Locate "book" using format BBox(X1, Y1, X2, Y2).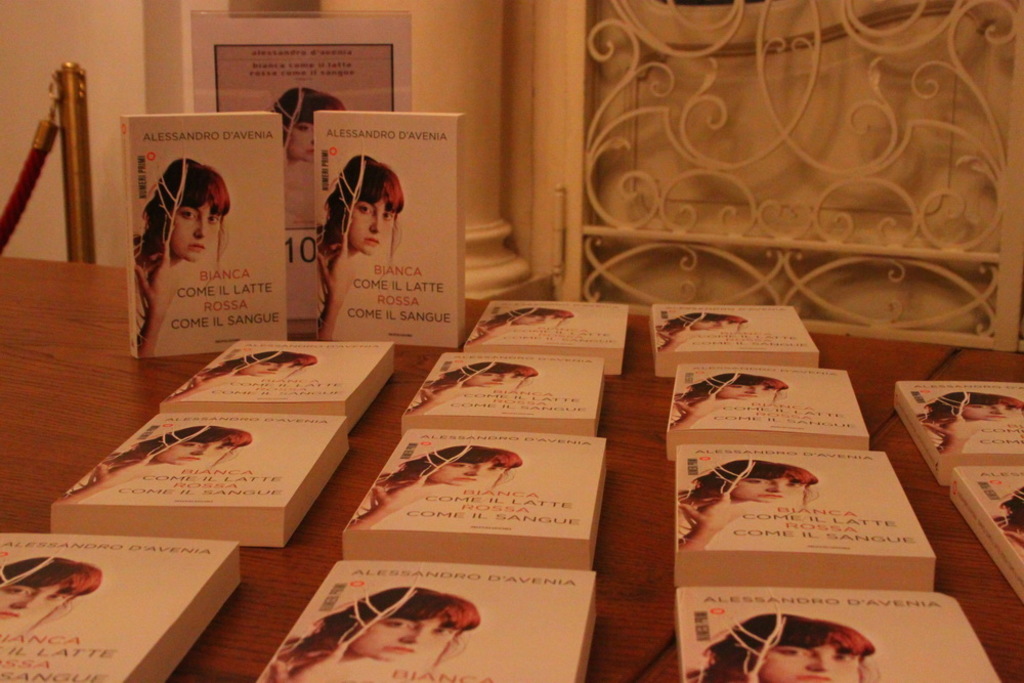
BBox(0, 526, 244, 682).
